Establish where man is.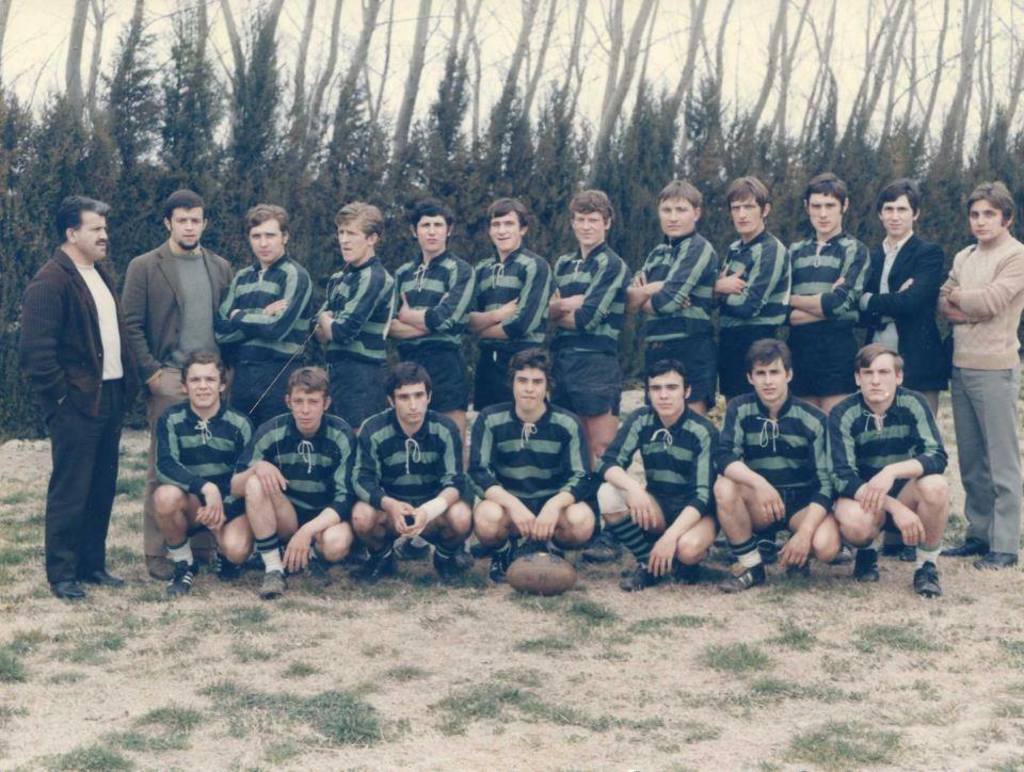
Established at <box>932,179,1023,572</box>.
